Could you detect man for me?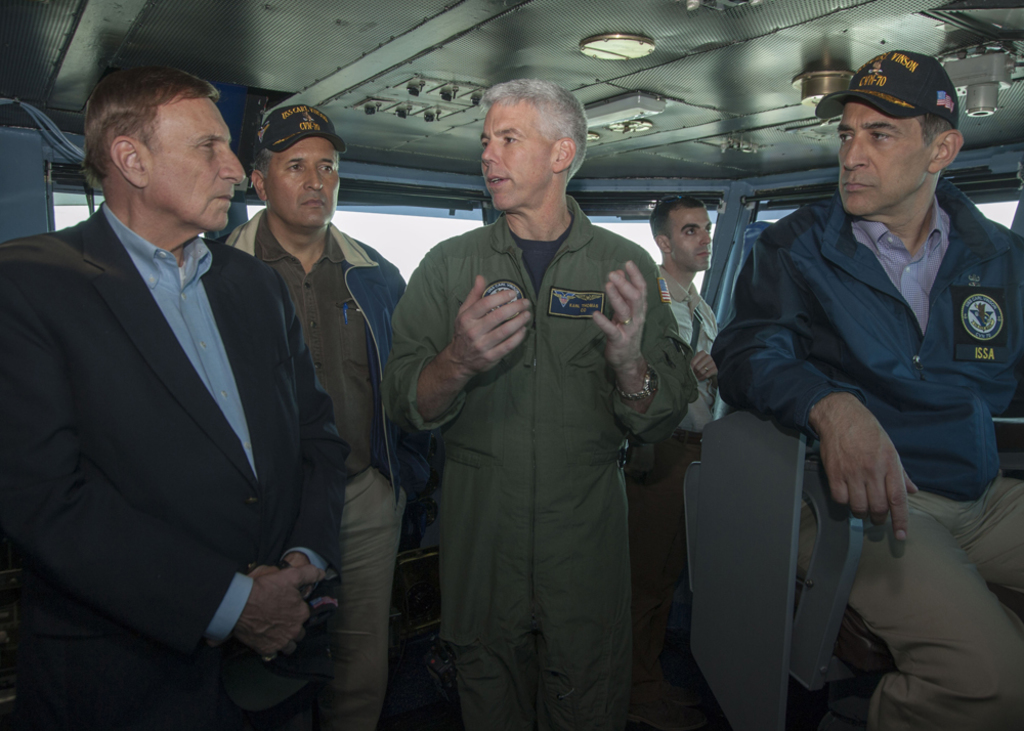
Detection result: <region>727, 41, 1023, 686</region>.
